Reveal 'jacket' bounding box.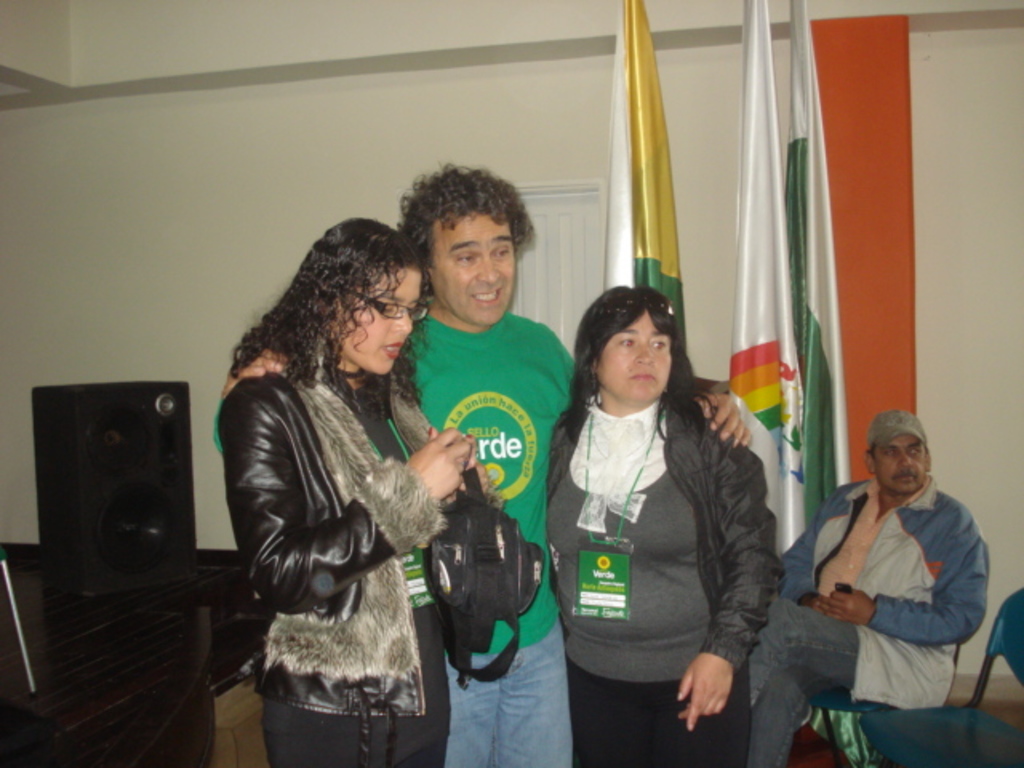
Revealed: crop(541, 386, 786, 674).
